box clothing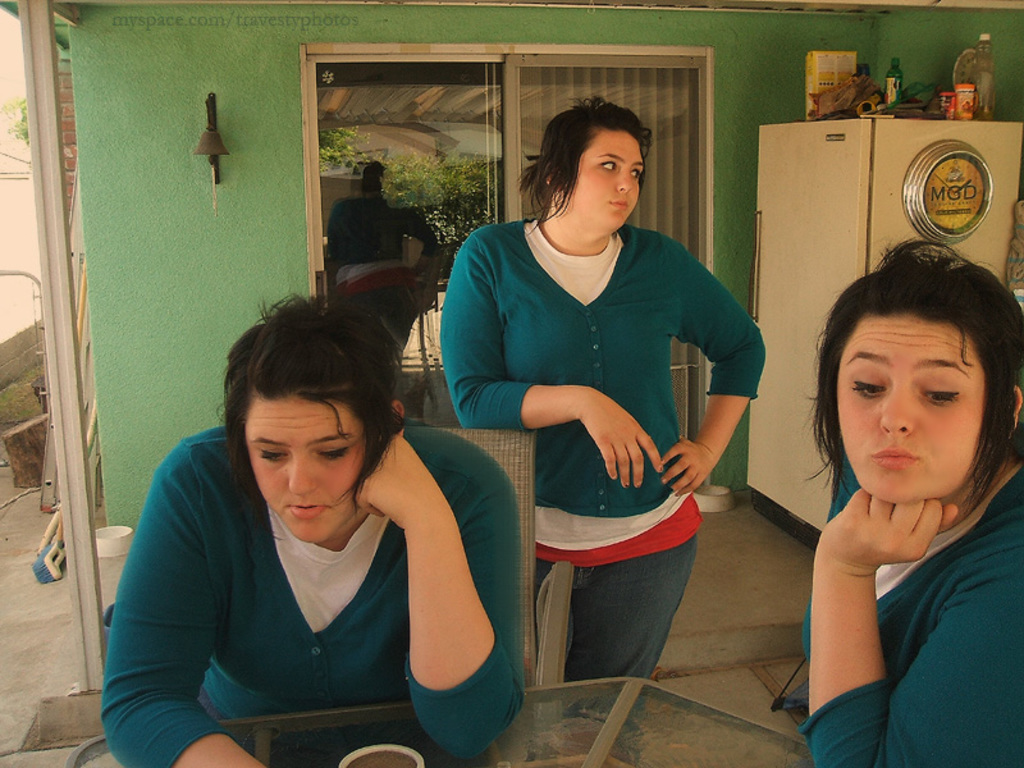
locate(795, 438, 1023, 767)
